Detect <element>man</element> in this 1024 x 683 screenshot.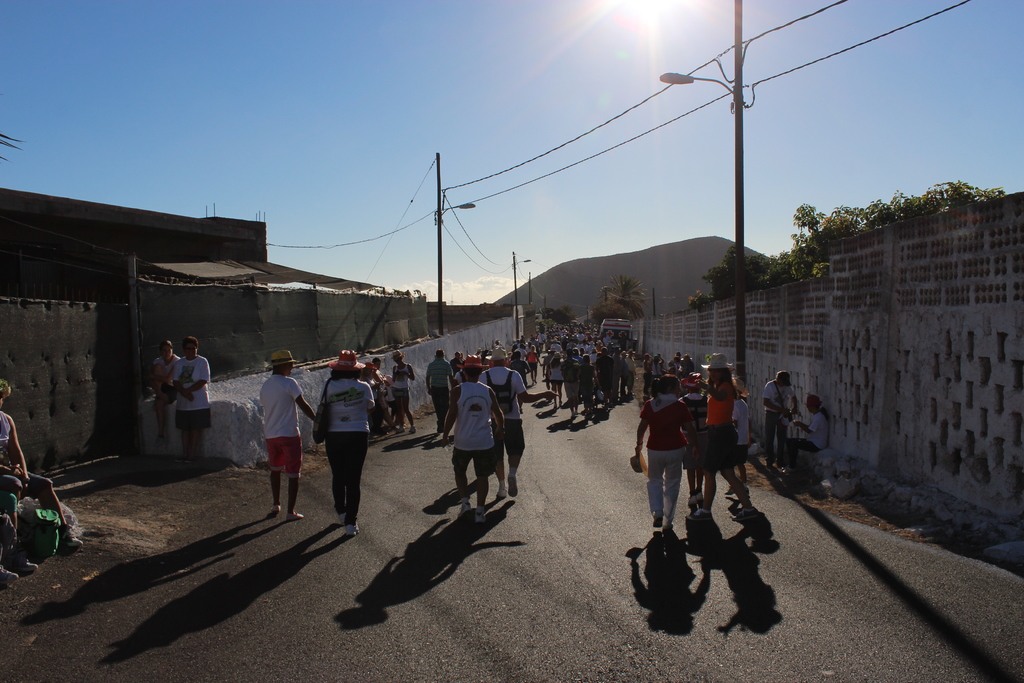
Detection: (left=780, top=391, right=829, bottom=482).
